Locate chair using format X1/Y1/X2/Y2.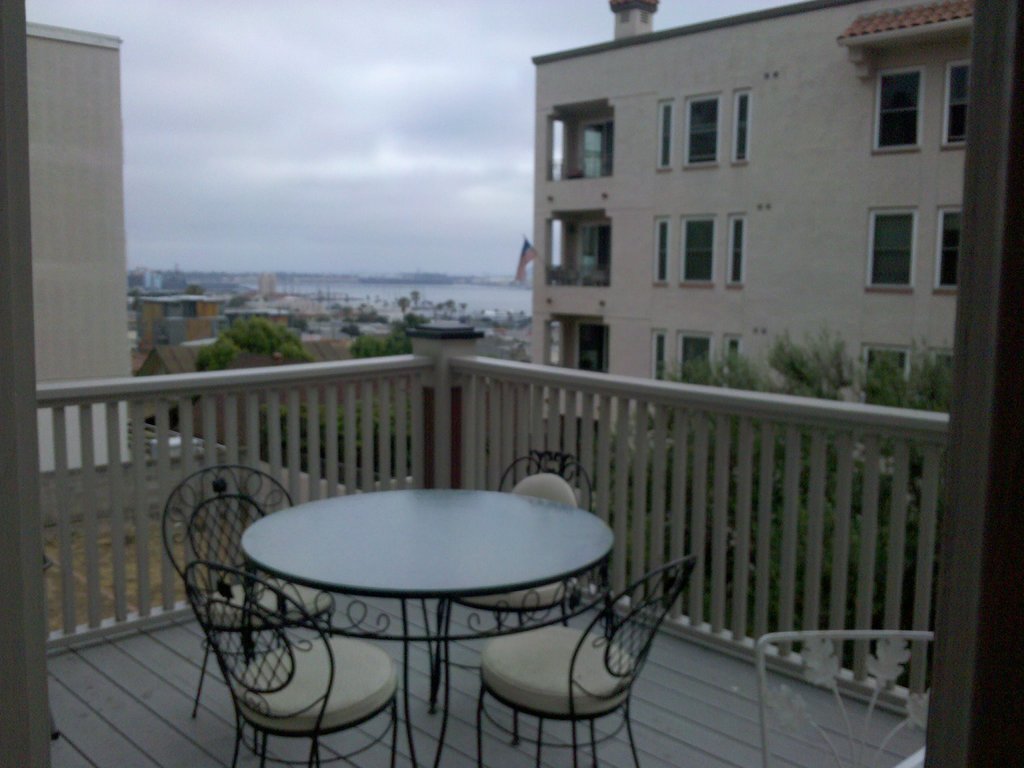
159/463/300/709.
